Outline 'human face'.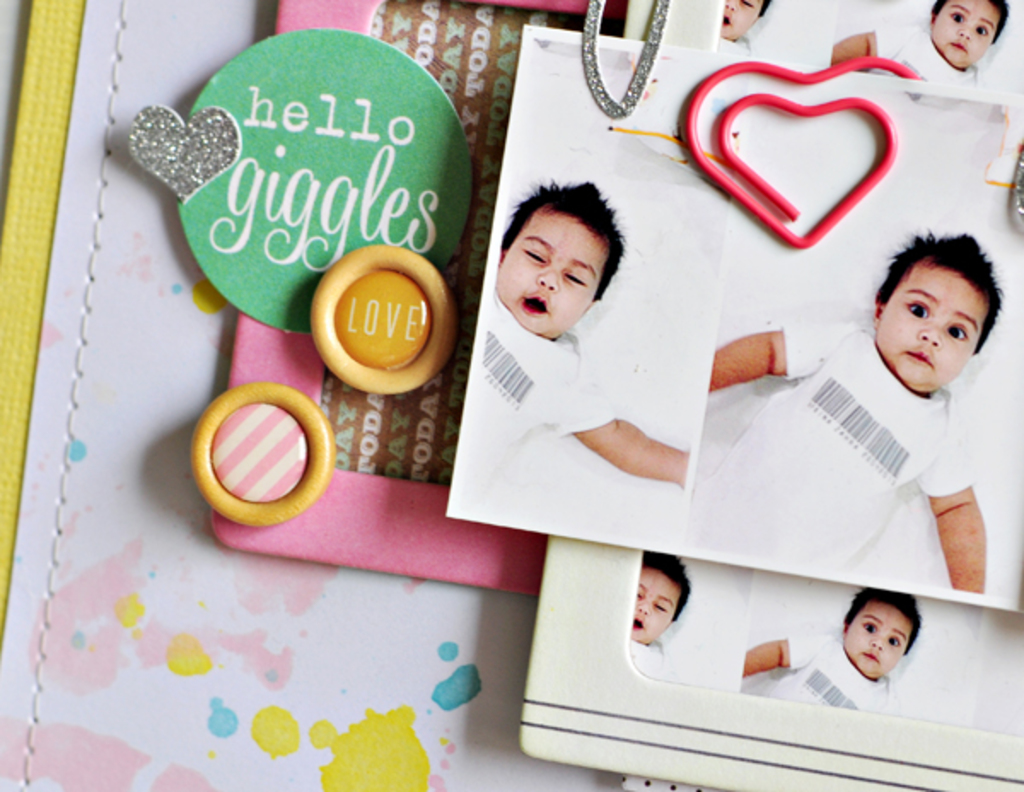
Outline: box(626, 560, 684, 649).
